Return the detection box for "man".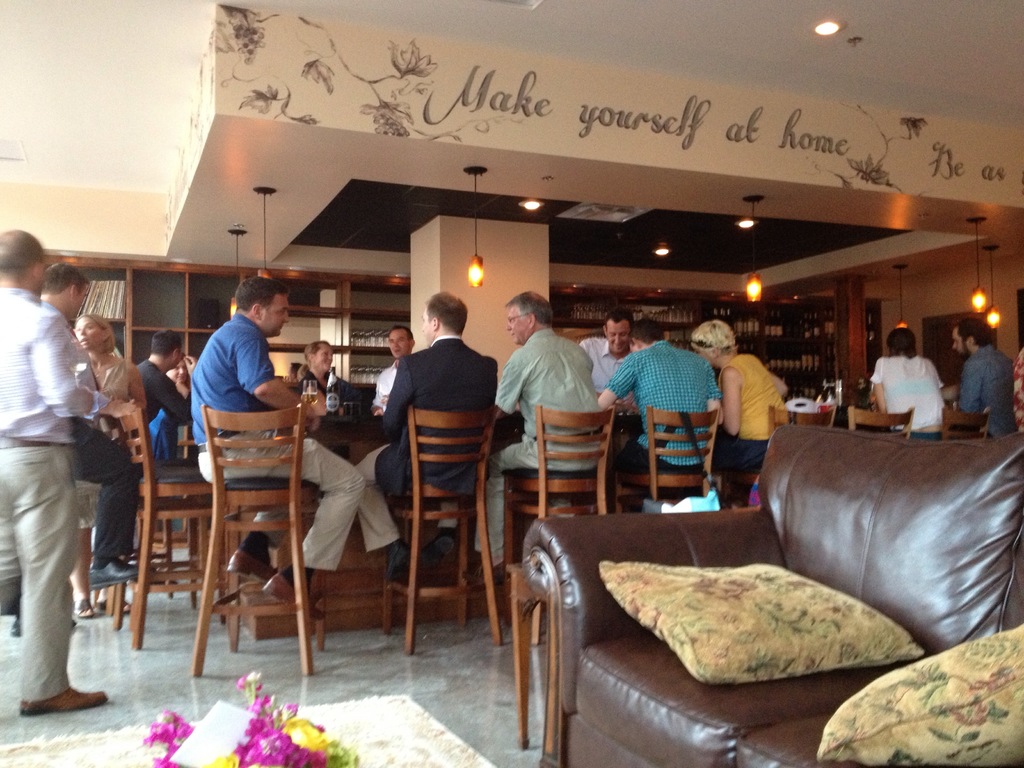
127, 331, 191, 435.
